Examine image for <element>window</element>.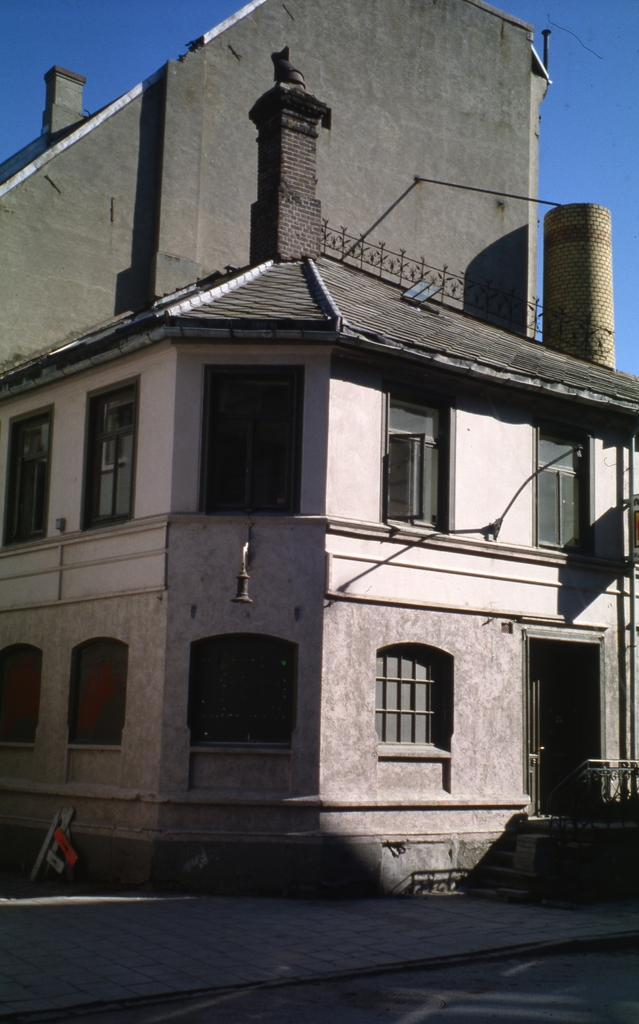
Examination result: [388,636,460,774].
